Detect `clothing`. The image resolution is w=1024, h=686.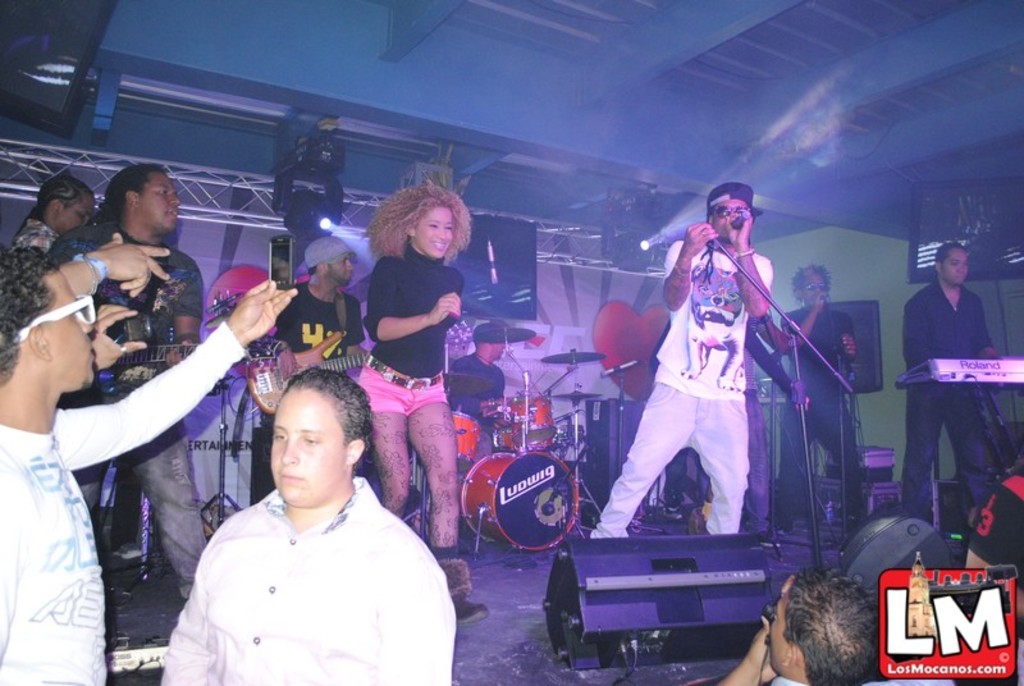
bbox=(0, 320, 253, 685).
